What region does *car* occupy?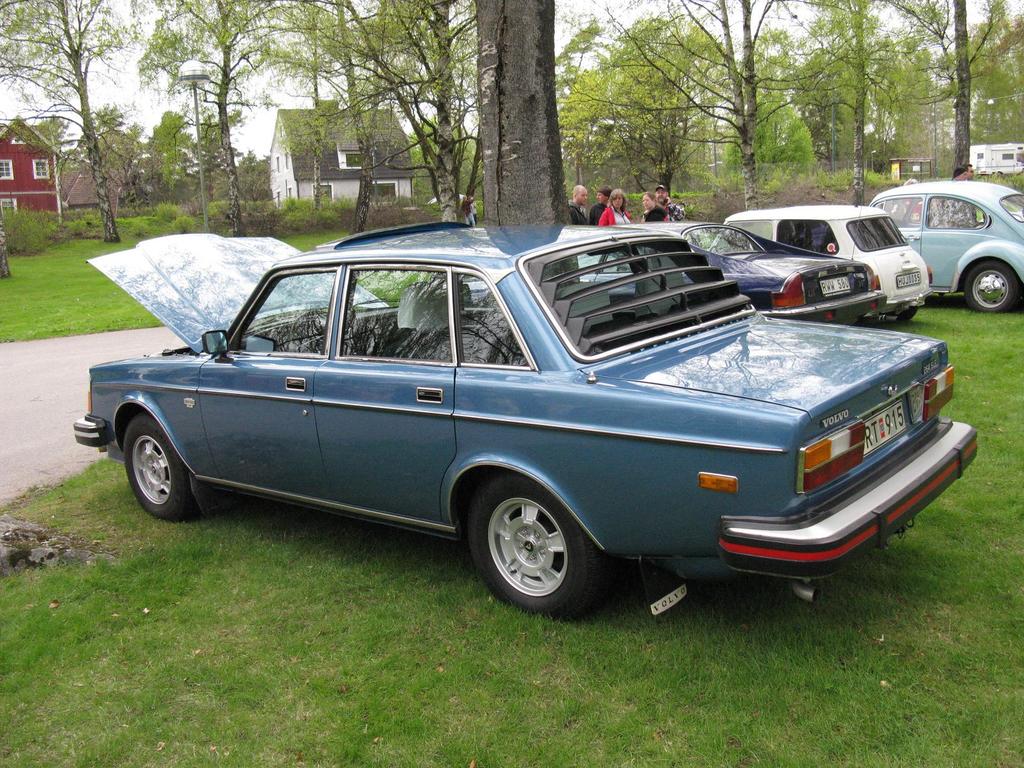
571/209/887/319.
